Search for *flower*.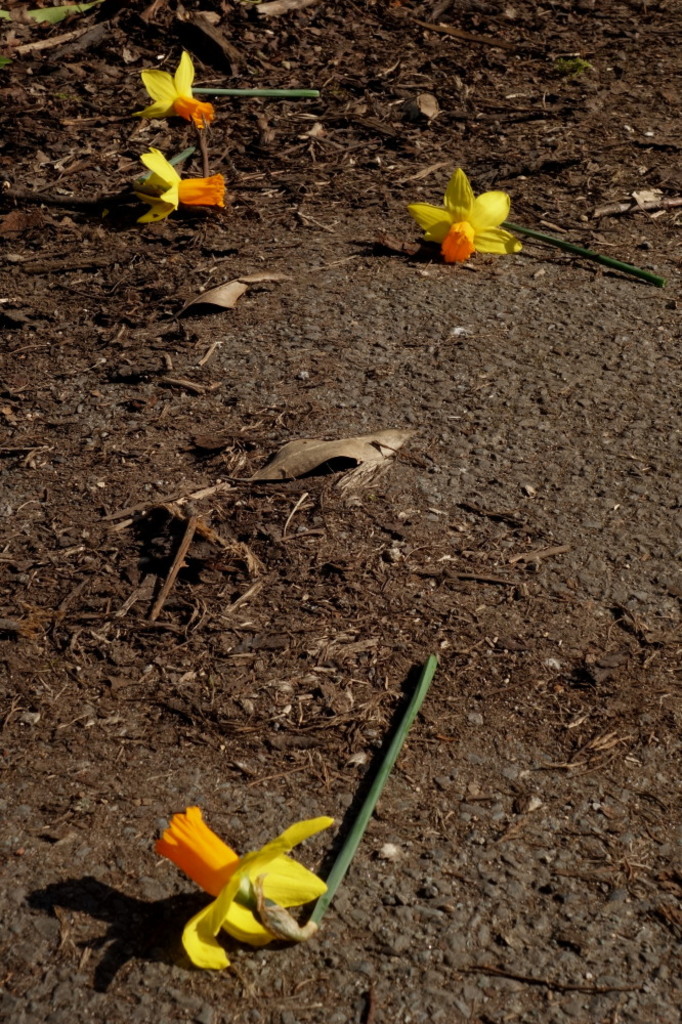
Found at Rect(131, 47, 218, 134).
